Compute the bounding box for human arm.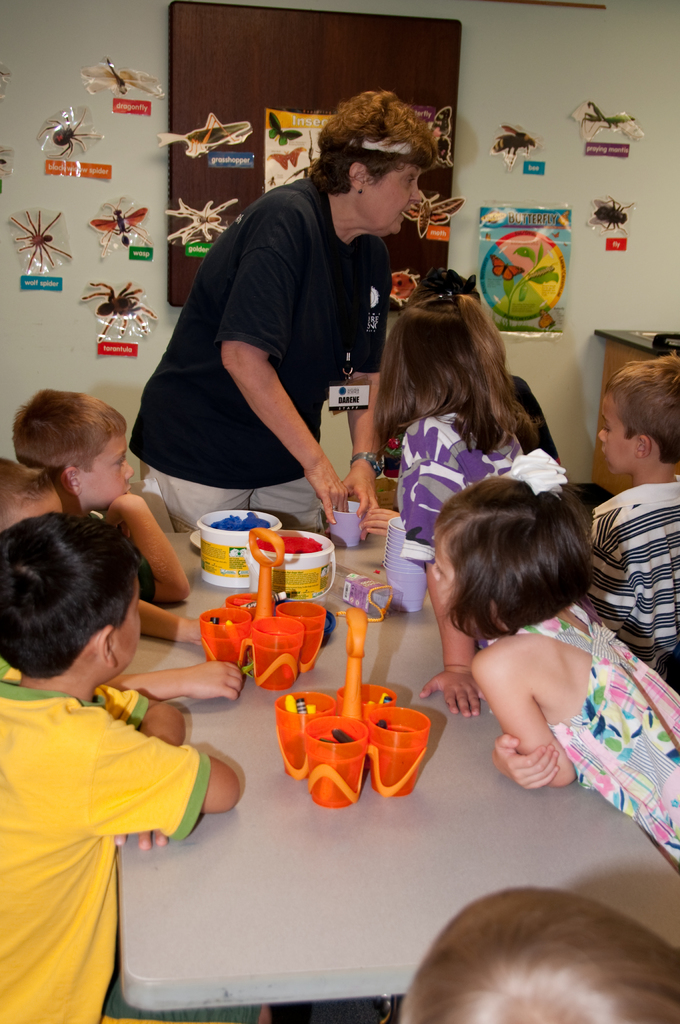
330, 266, 401, 535.
